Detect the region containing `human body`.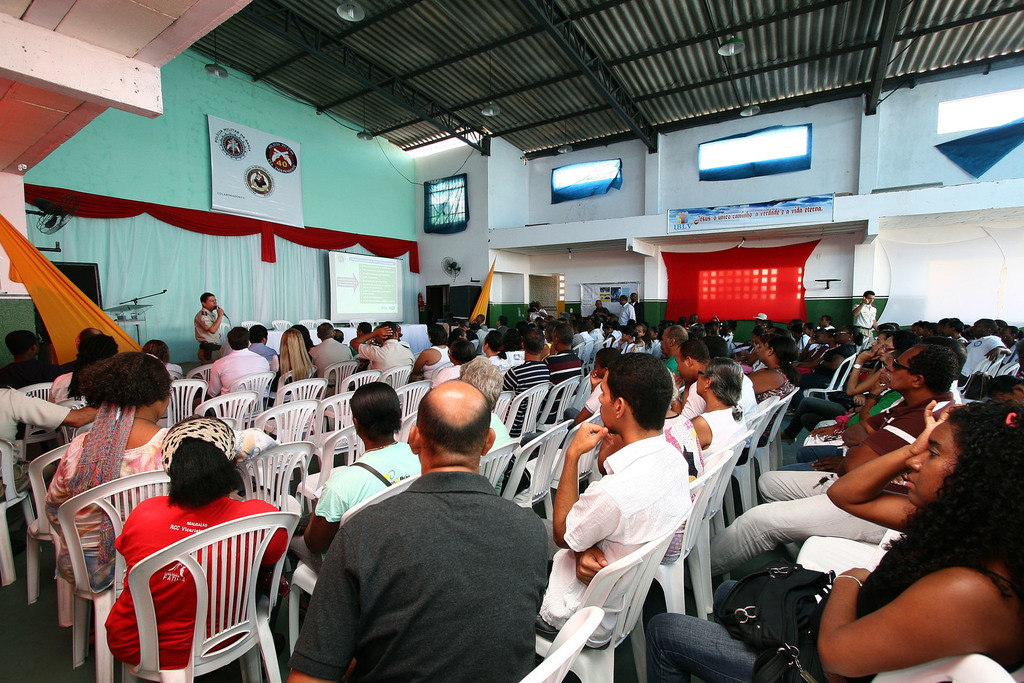
712 344 954 579.
